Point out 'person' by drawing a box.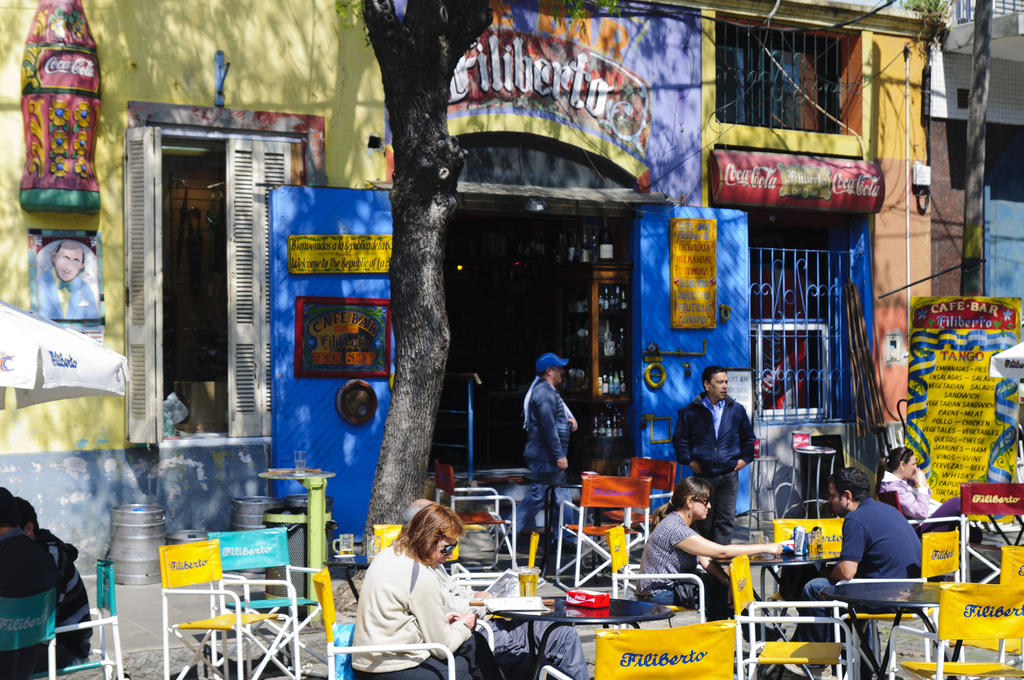
(635, 470, 789, 620).
